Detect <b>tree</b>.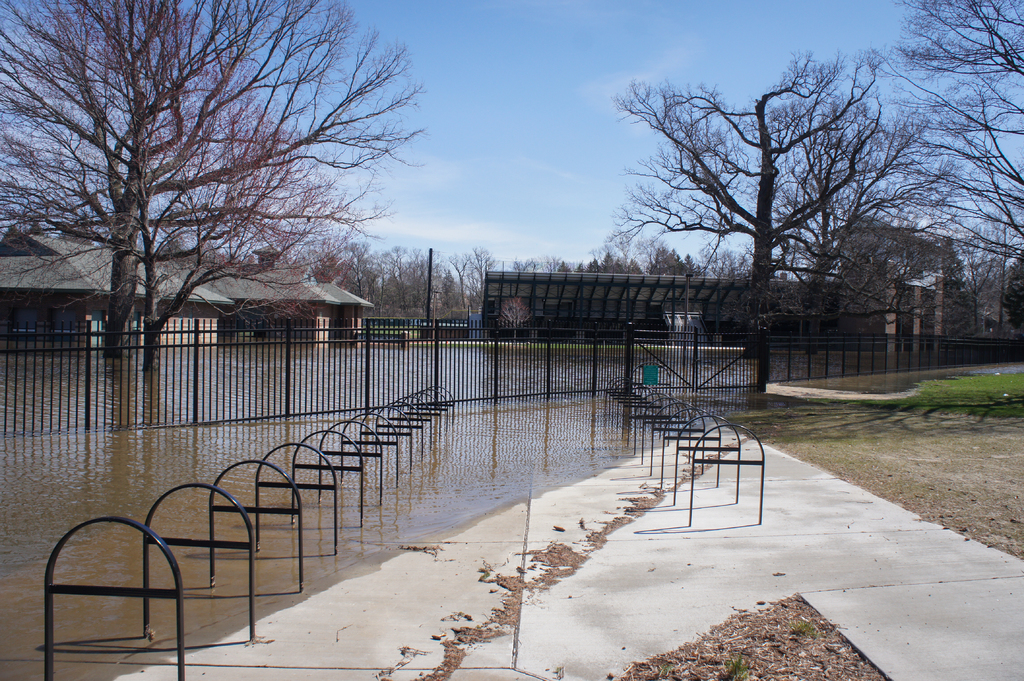
Detected at box(886, 0, 1023, 339).
